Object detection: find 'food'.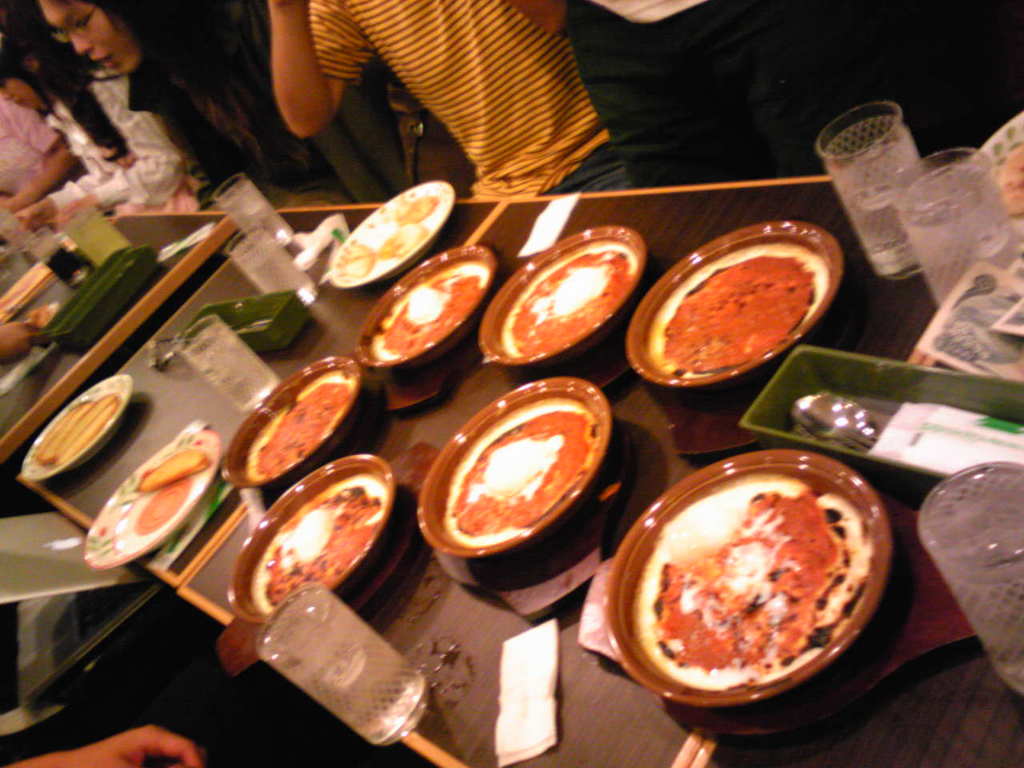
399:196:435:216.
